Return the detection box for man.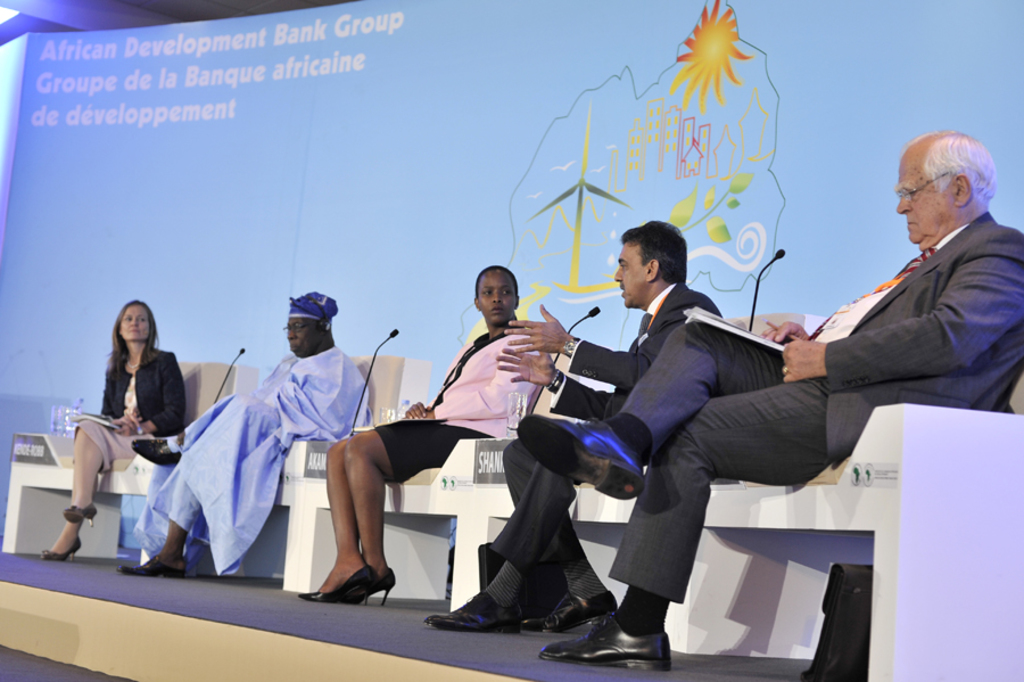
117 293 370 570.
